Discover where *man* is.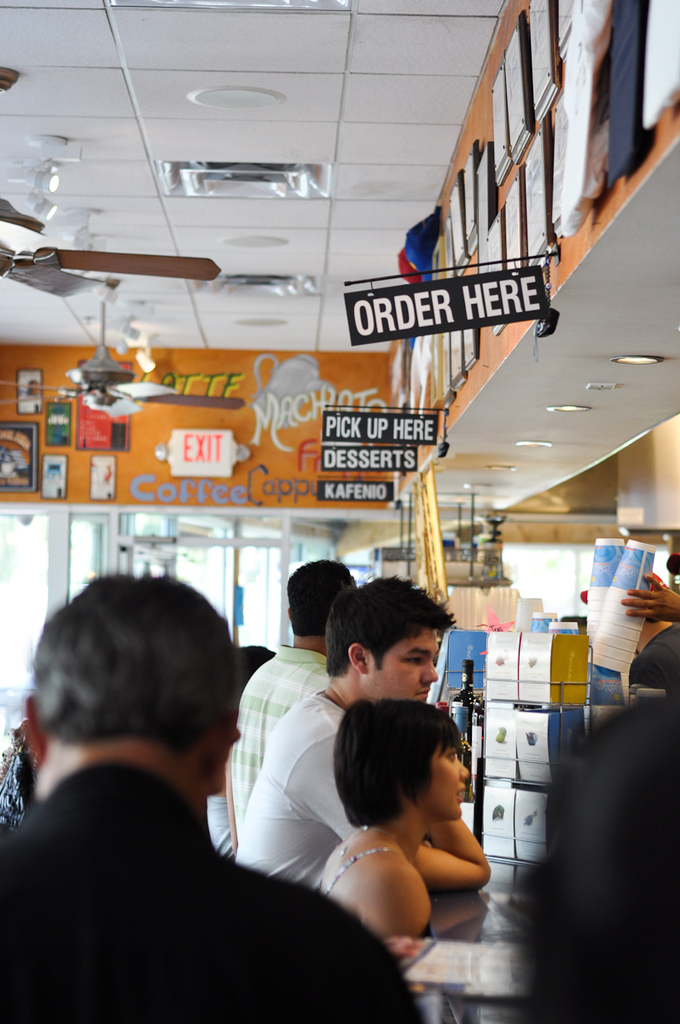
Discovered at <bbox>232, 568, 460, 889</bbox>.
